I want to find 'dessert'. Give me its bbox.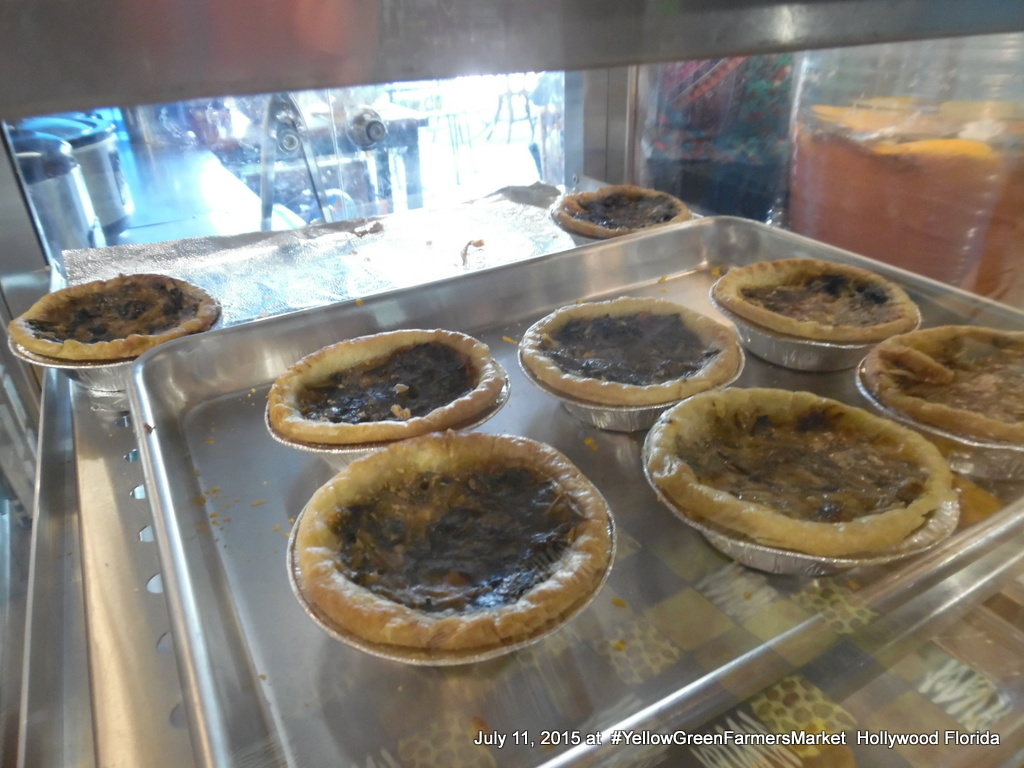
706,260,915,333.
